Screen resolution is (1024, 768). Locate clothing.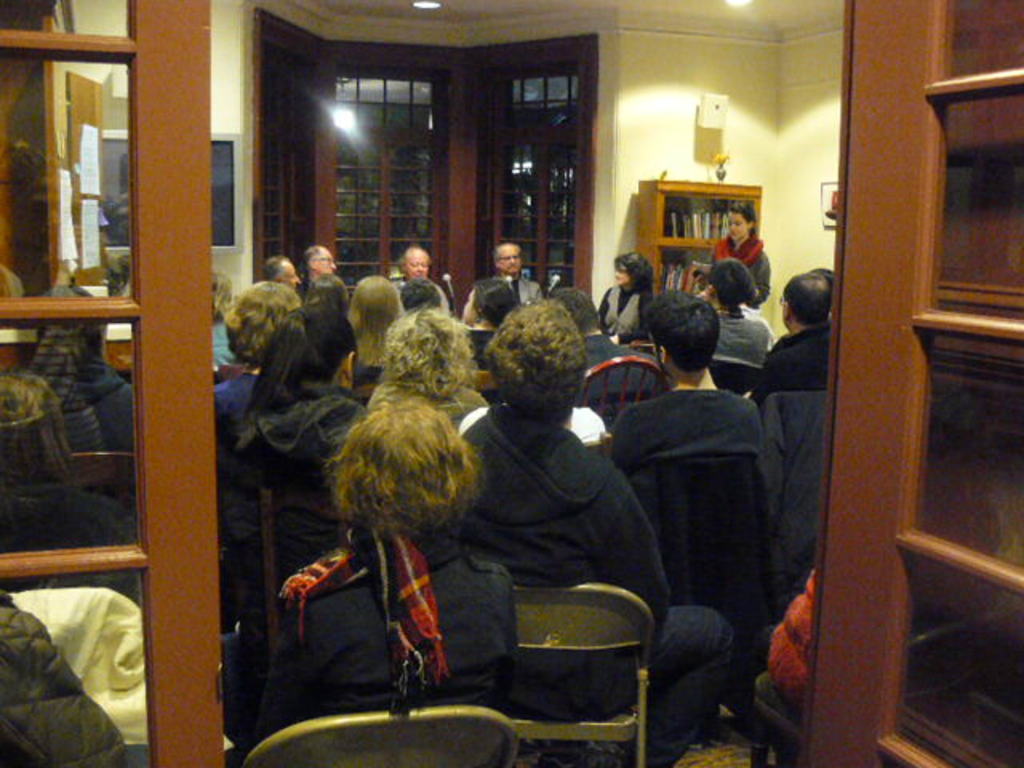
208, 325, 235, 389.
